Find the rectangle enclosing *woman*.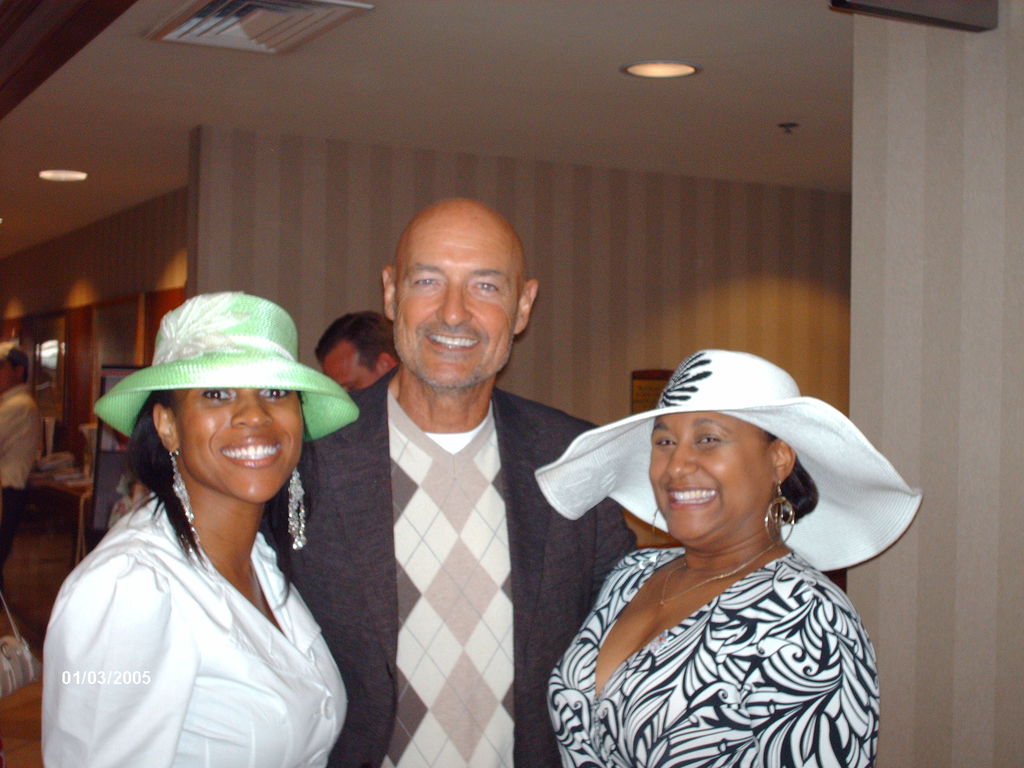
[38, 292, 366, 767].
